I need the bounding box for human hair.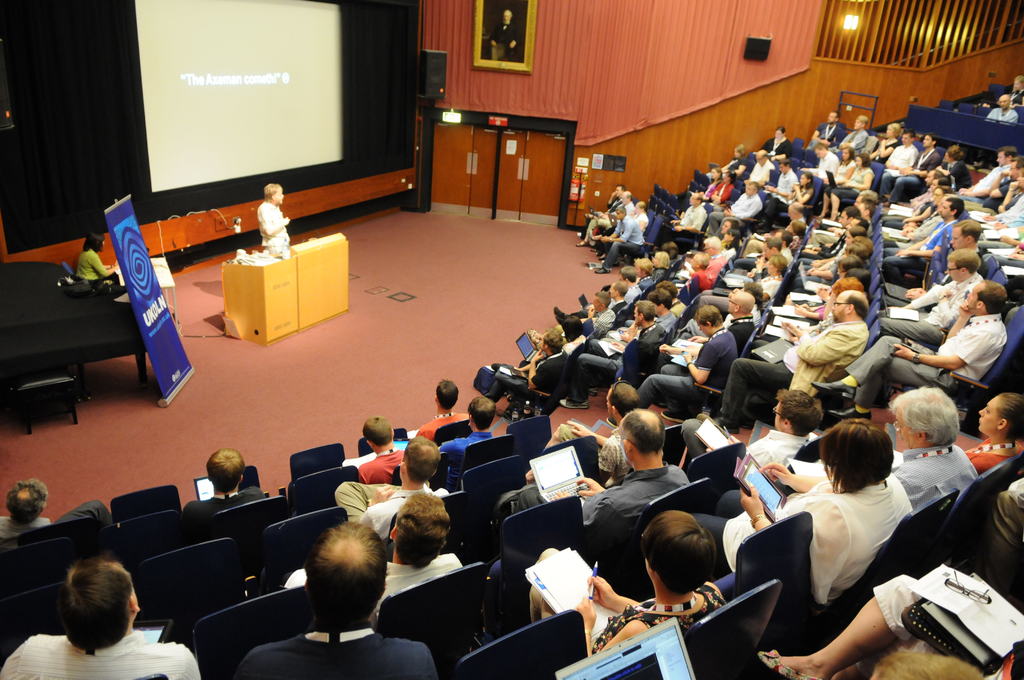
Here it is: box=[615, 409, 668, 453].
